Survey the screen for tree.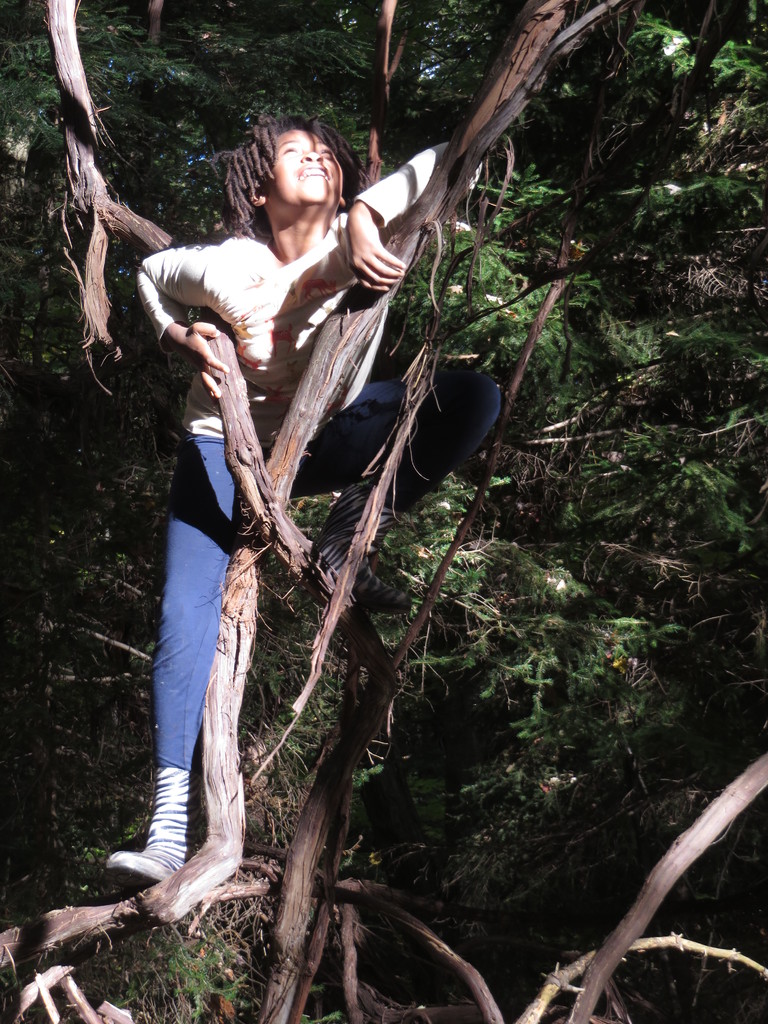
Survey found: box=[13, 0, 721, 980].
